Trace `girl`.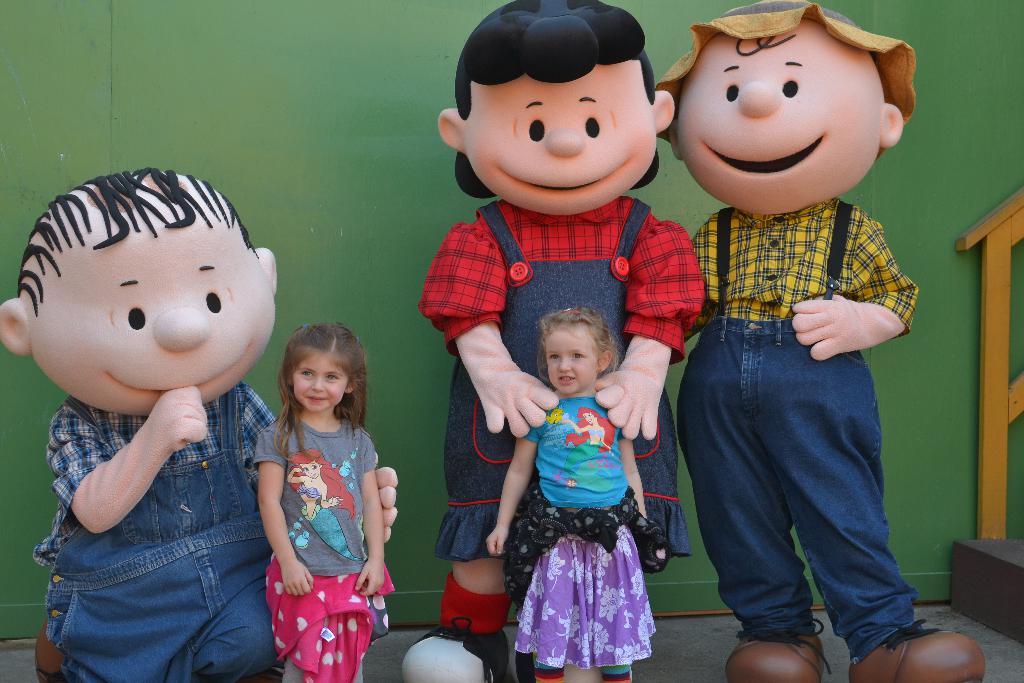
Traced to {"left": 253, "top": 325, "right": 396, "bottom": 682}.
